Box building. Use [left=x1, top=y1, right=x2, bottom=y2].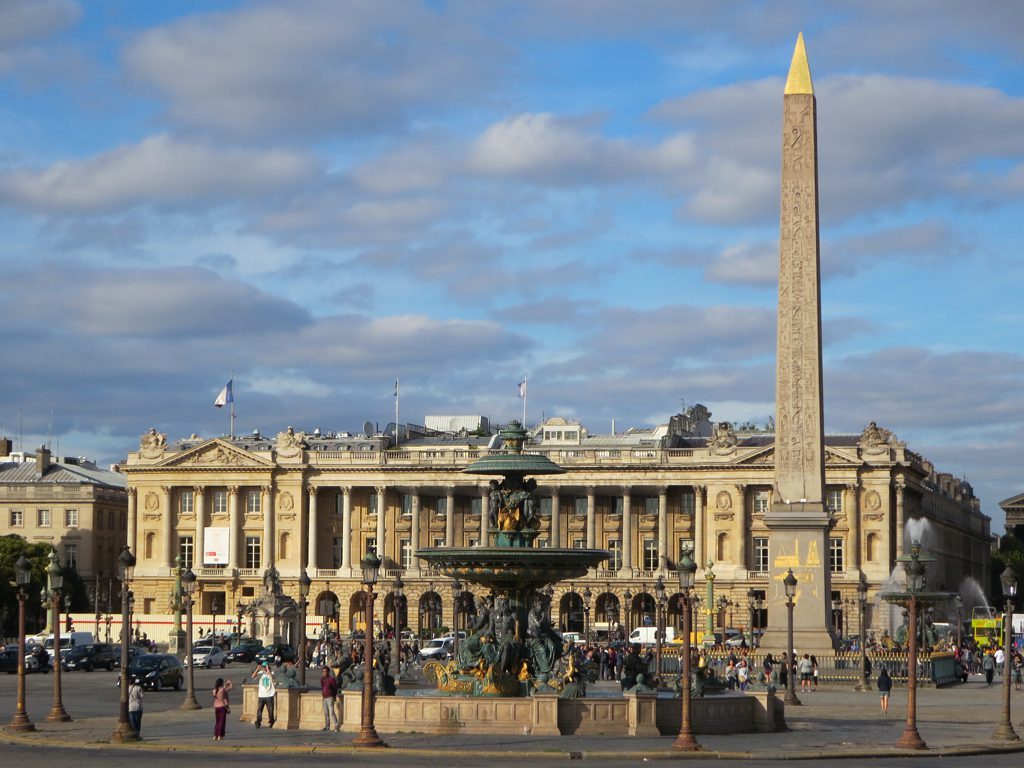
[left=37, top=418, right=1000, bottom=684].
